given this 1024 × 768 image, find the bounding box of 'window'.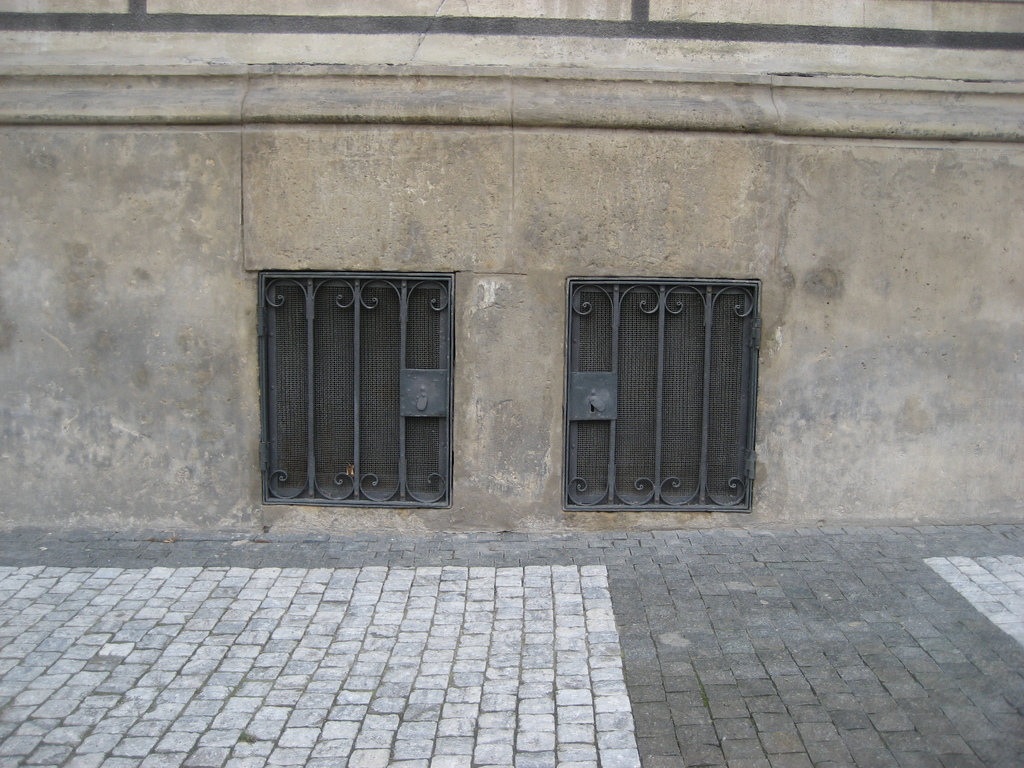
(left=245, top=266, right=462, bottom=518).
